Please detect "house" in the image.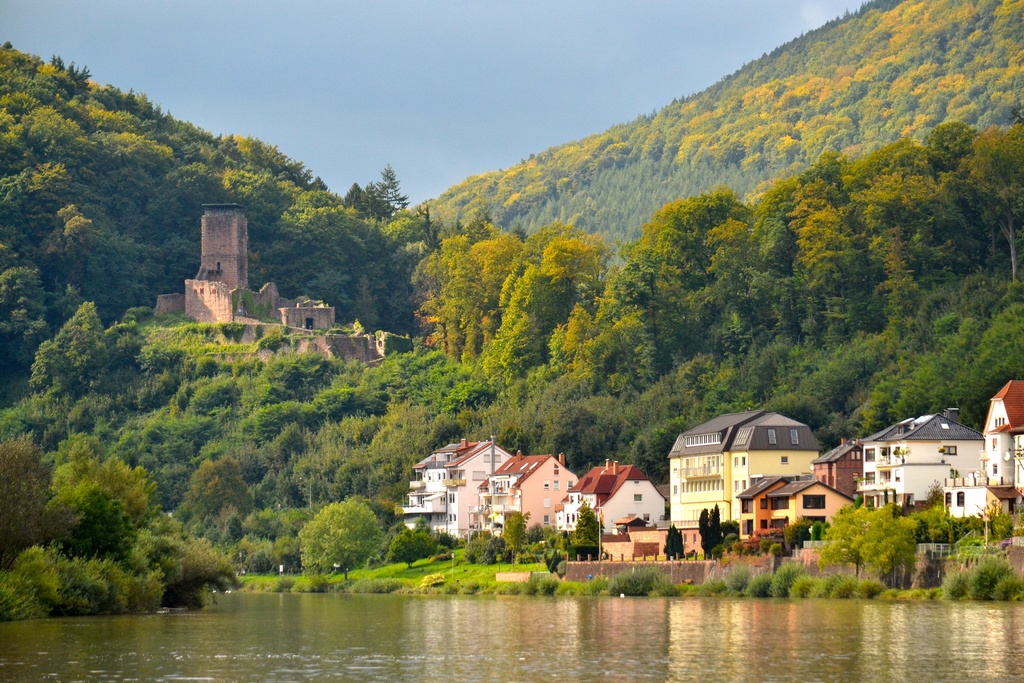
bbox=(977, 388, 1023, 522).
